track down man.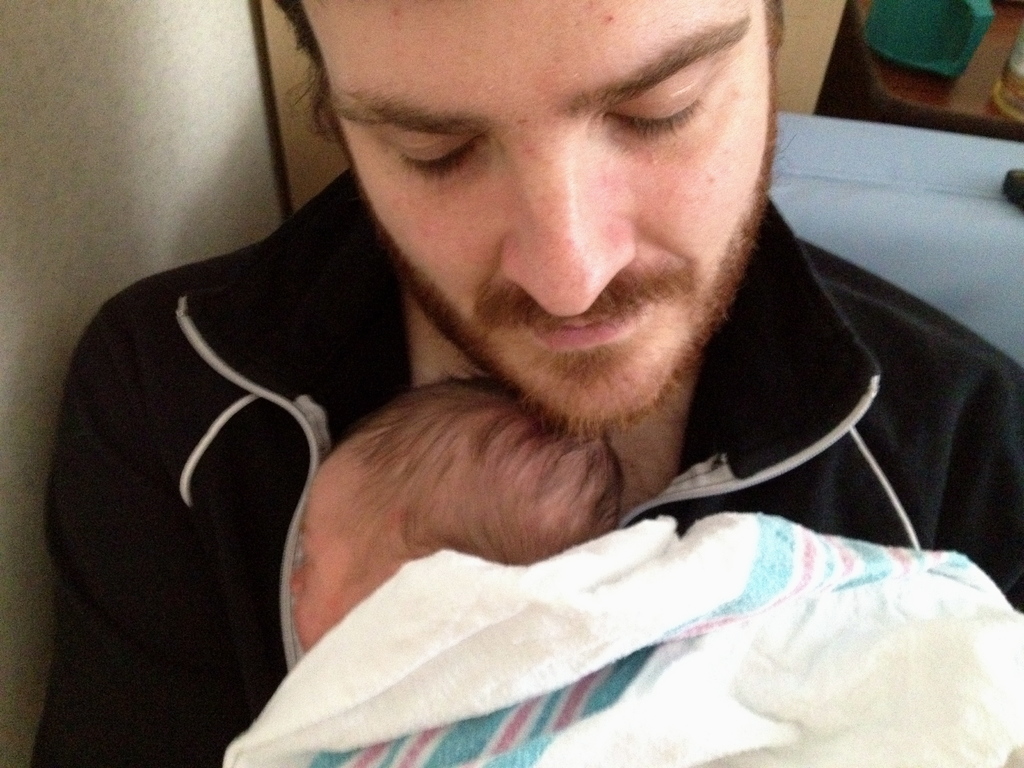
Tracked to crop(41, 0, 968, 738).
